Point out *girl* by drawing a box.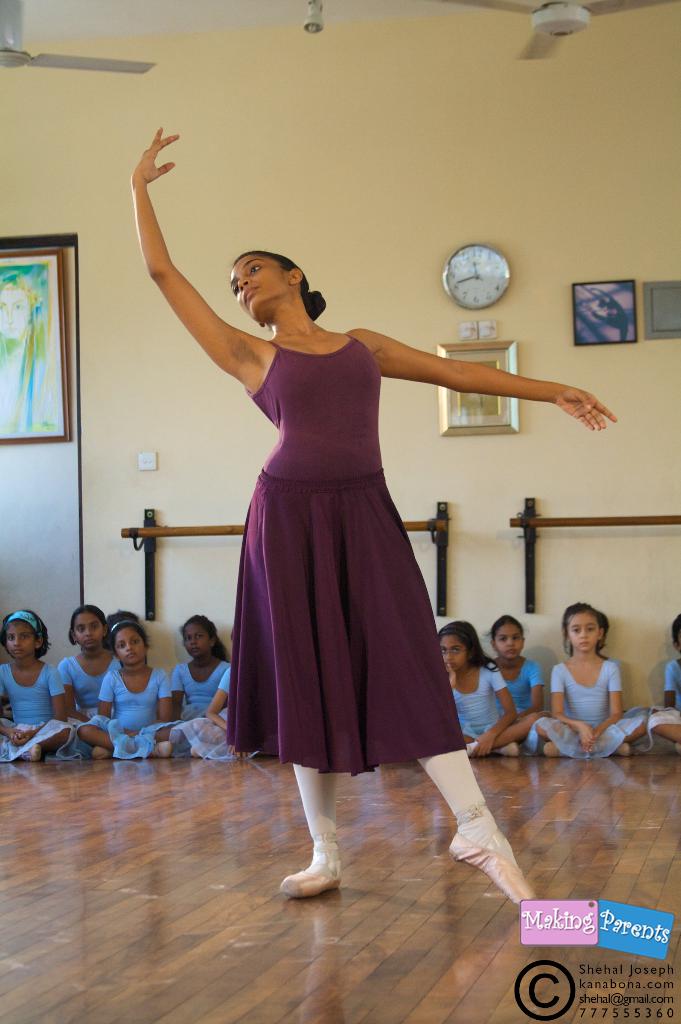
<bbox>126, 118, 629, 908</bbox>.
